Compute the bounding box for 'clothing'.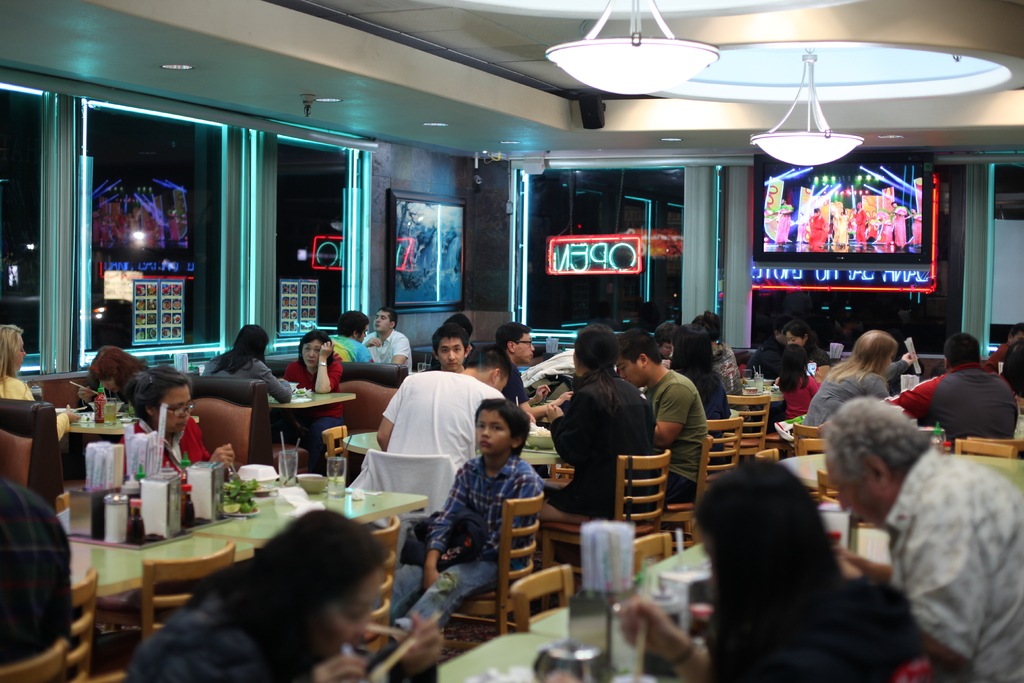
[1, 473, 77, 682].
